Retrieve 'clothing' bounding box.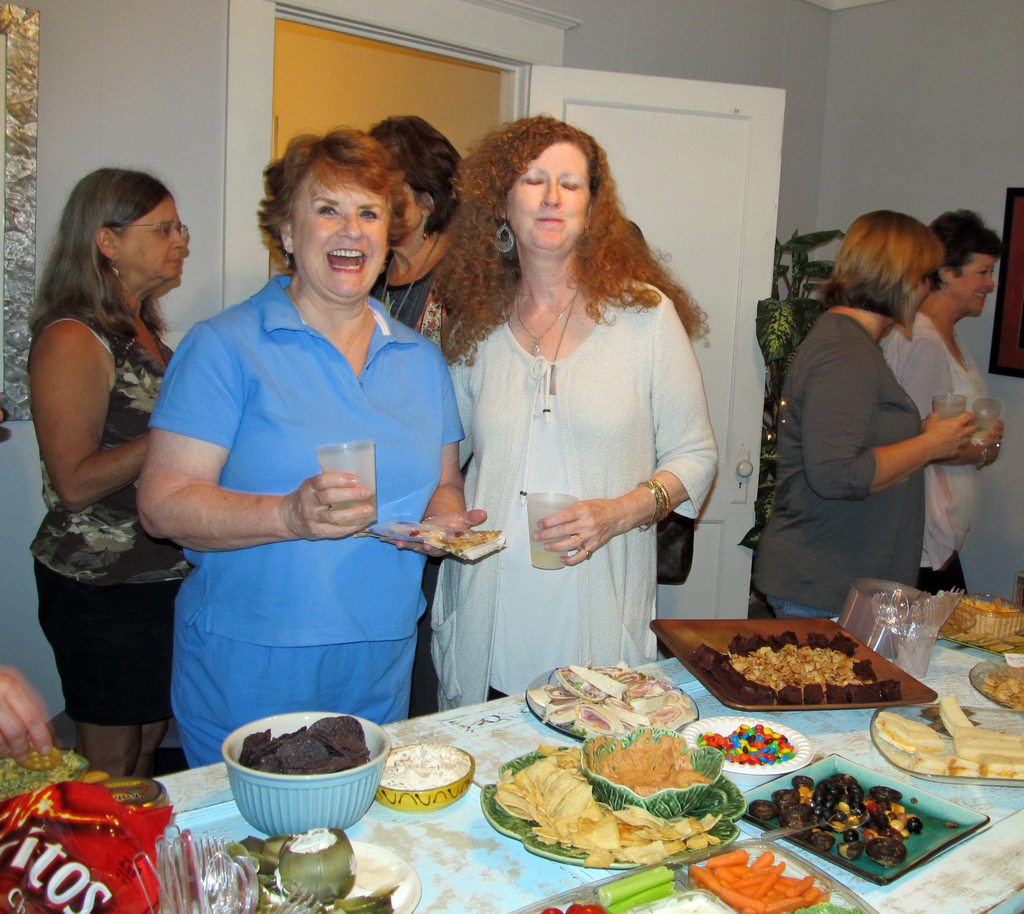
Bounding box: (422,236,723,681).
